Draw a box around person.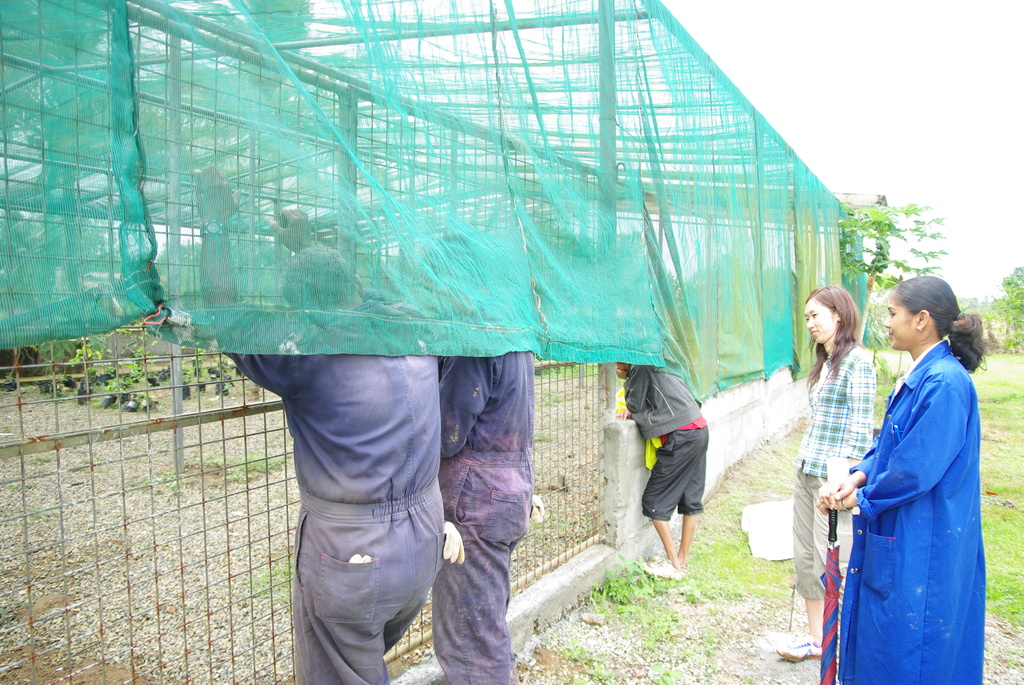
(423,343,550,684).
